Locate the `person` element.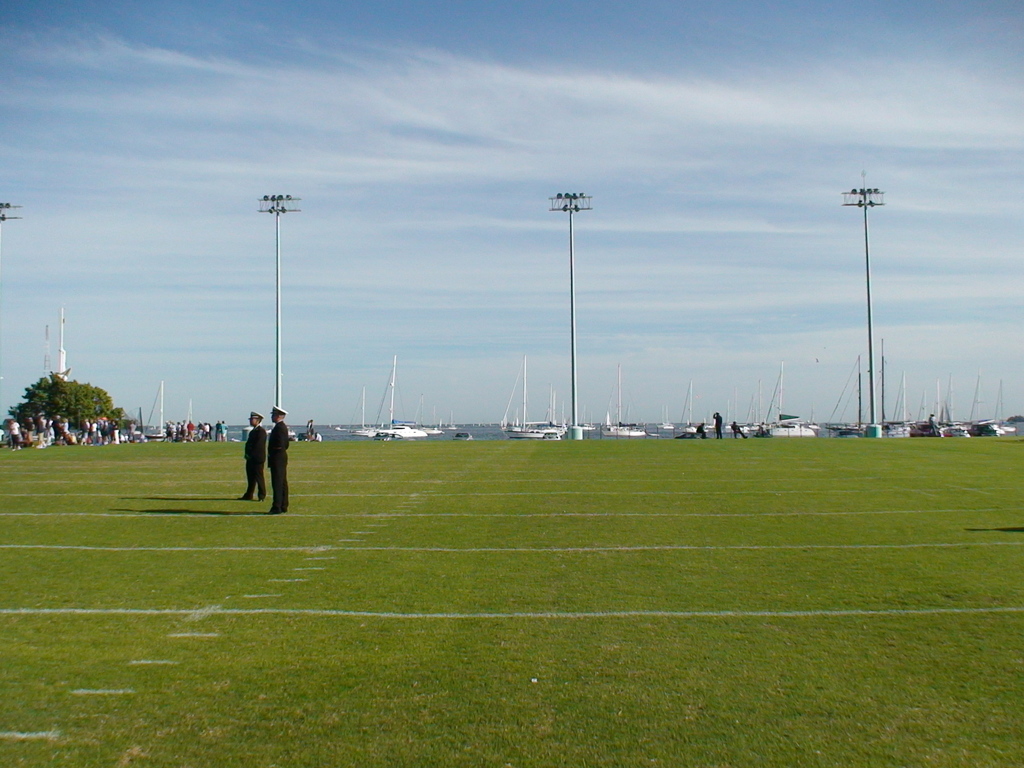
Element bbox: box=[693, 424, 705, 440].
